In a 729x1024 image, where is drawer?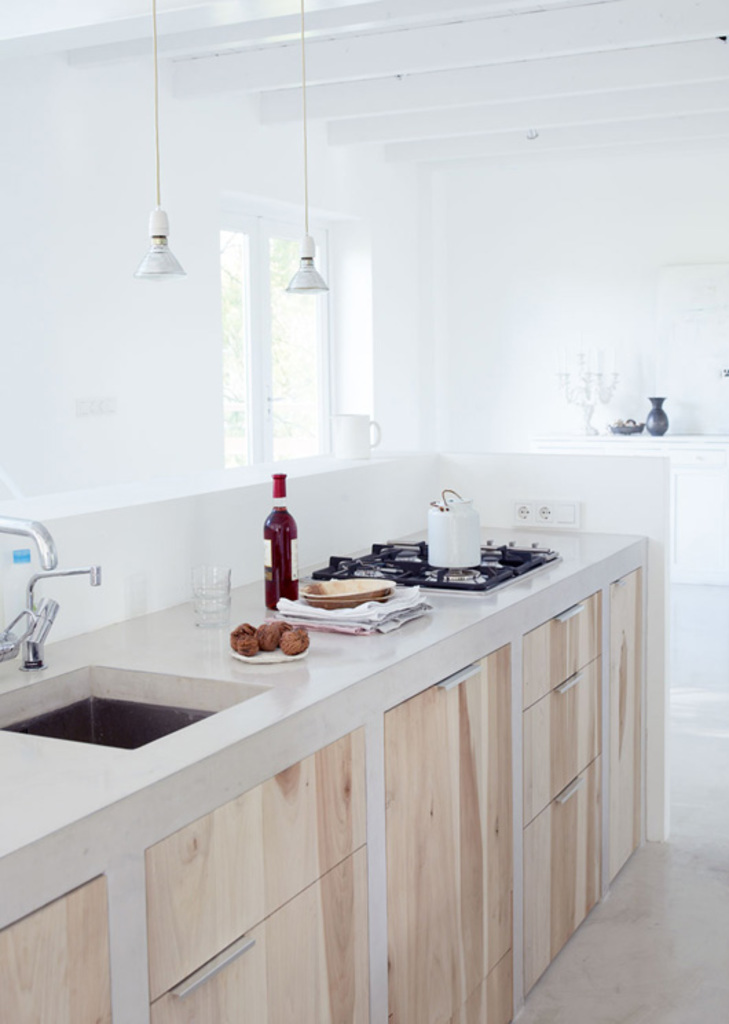
519/592/607/713.
